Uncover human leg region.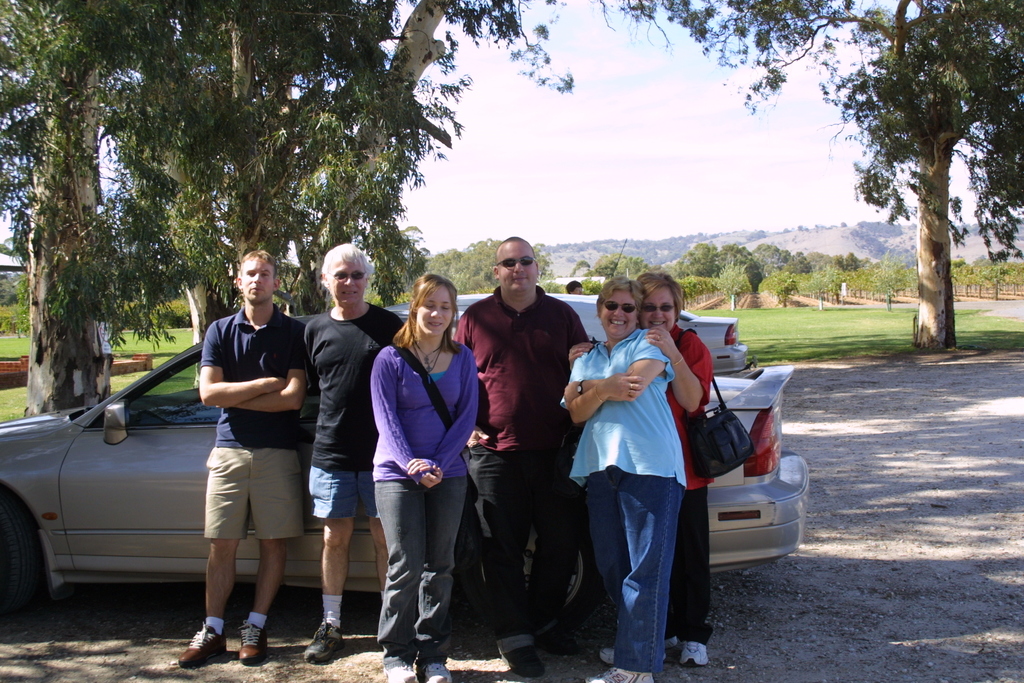
Uncovered: rect(302, 519, 352, 662).
